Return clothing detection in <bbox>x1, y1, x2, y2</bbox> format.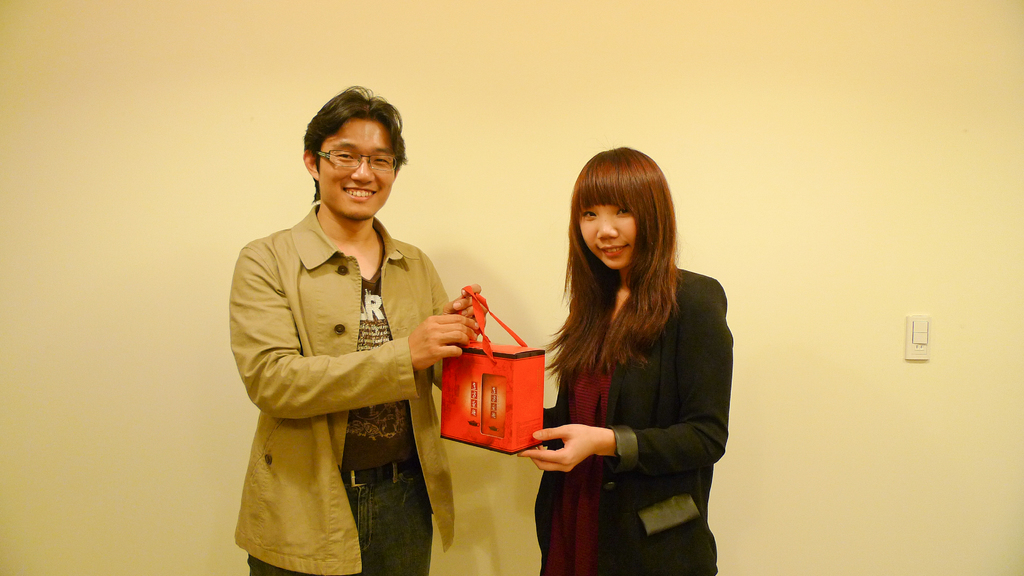
<bbox>531, 257, 735, 575</bbox>.
